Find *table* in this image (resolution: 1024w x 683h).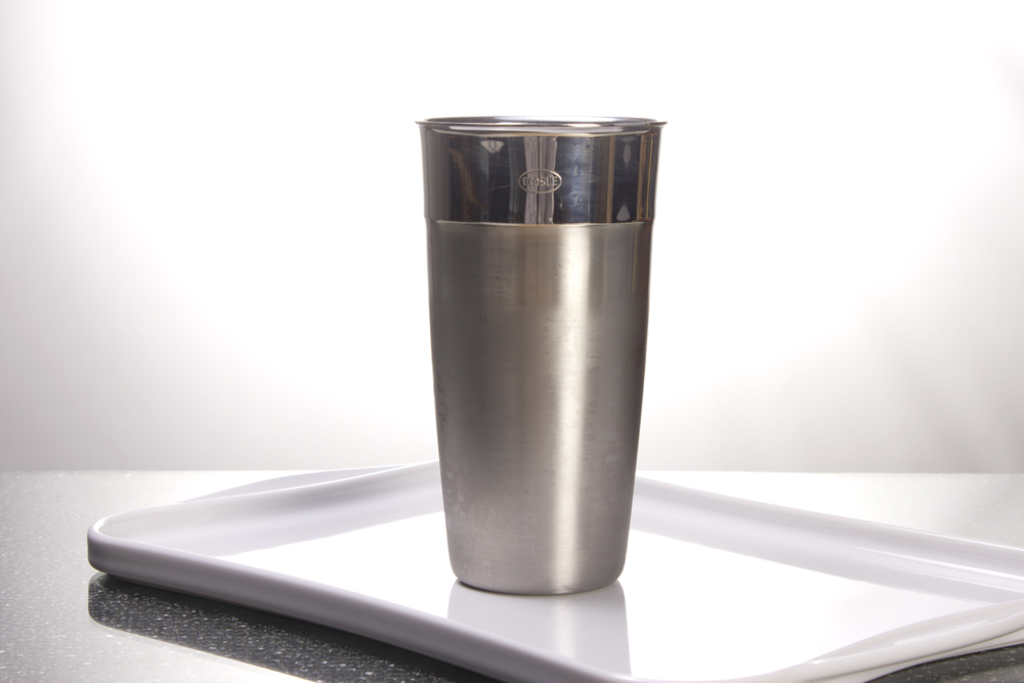
detection(0, 475, 1023, 682).
